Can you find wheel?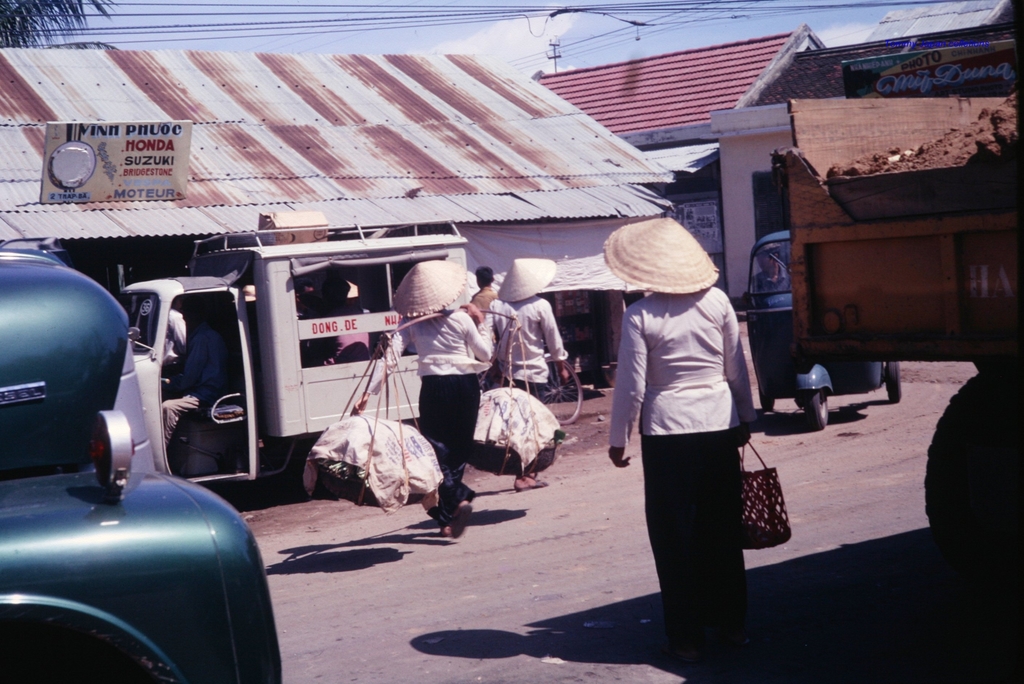
Yes, bounding box: 760, 387, 776, 410.
